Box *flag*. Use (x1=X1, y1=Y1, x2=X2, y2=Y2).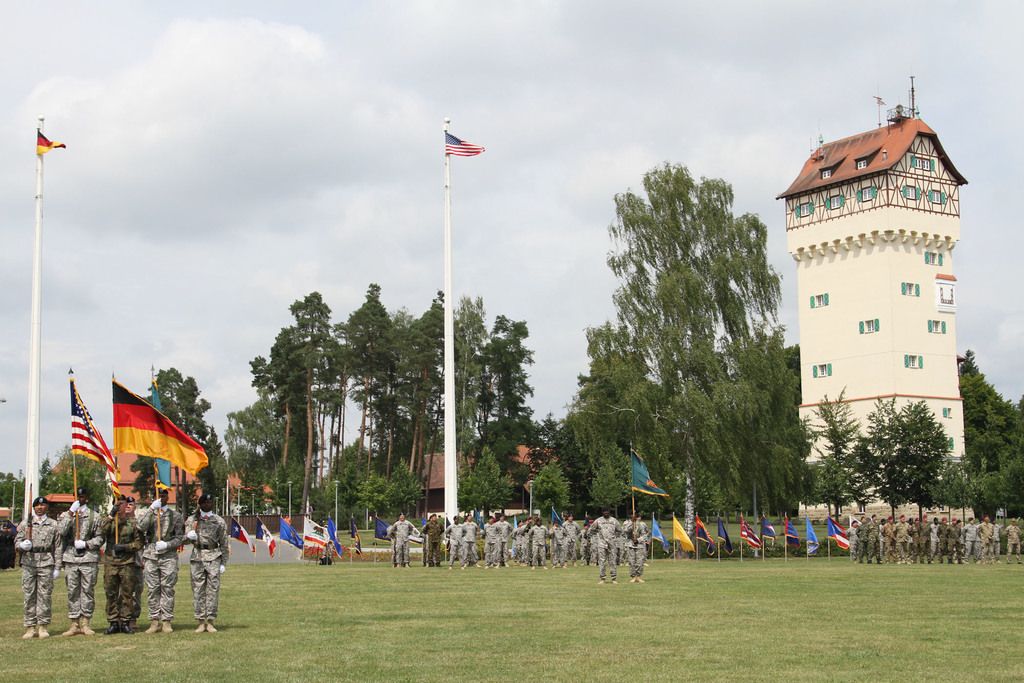
(x1=326, y1=528, x2=342, y2=559).
